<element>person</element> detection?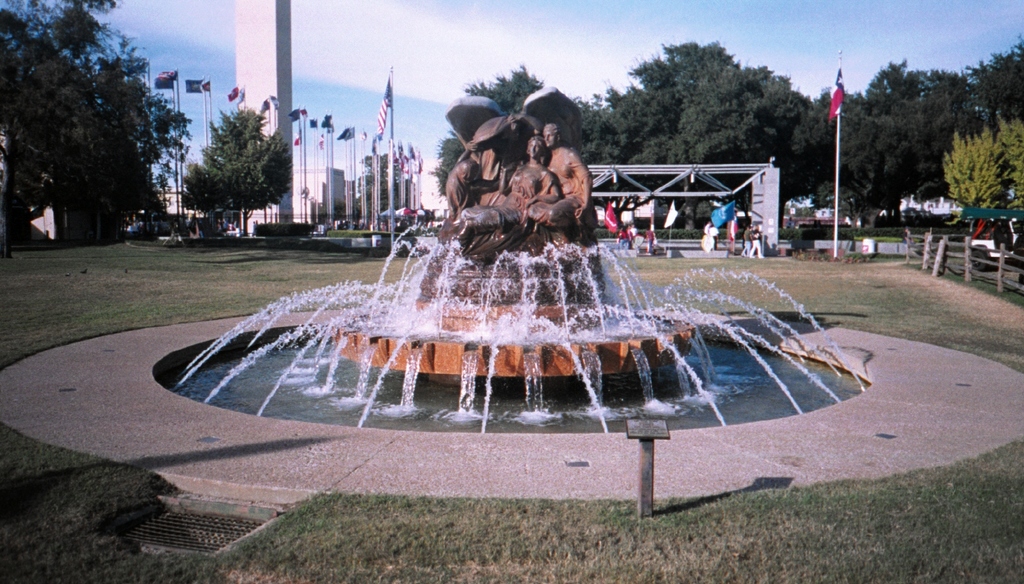
crop(735, 226, 752, 261)
